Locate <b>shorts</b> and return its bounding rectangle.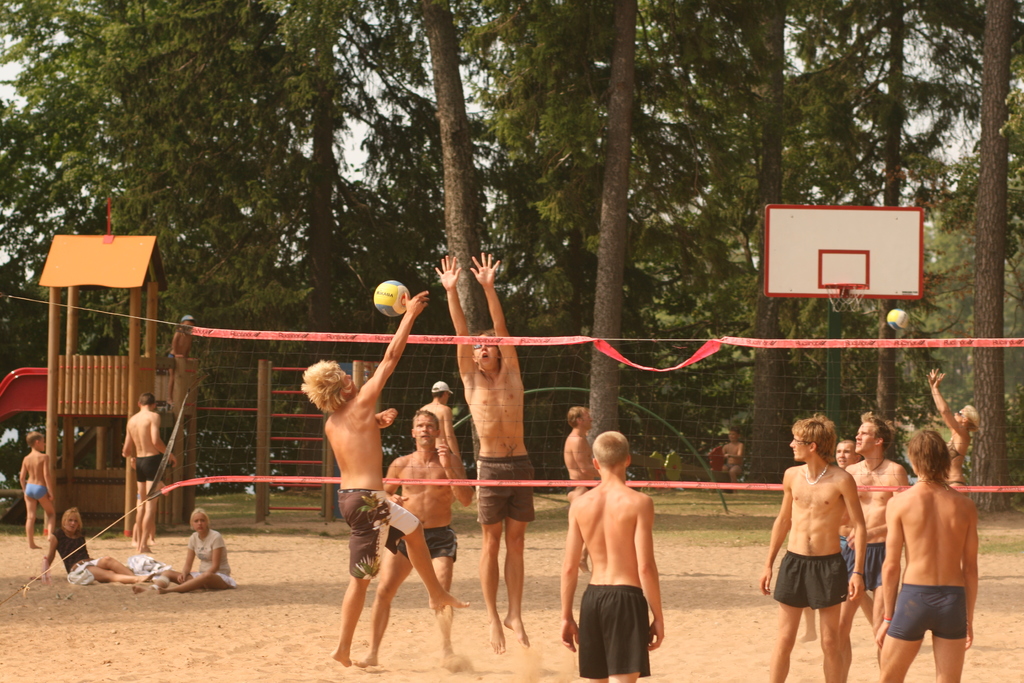
locate(771, 554, 850, 609).
